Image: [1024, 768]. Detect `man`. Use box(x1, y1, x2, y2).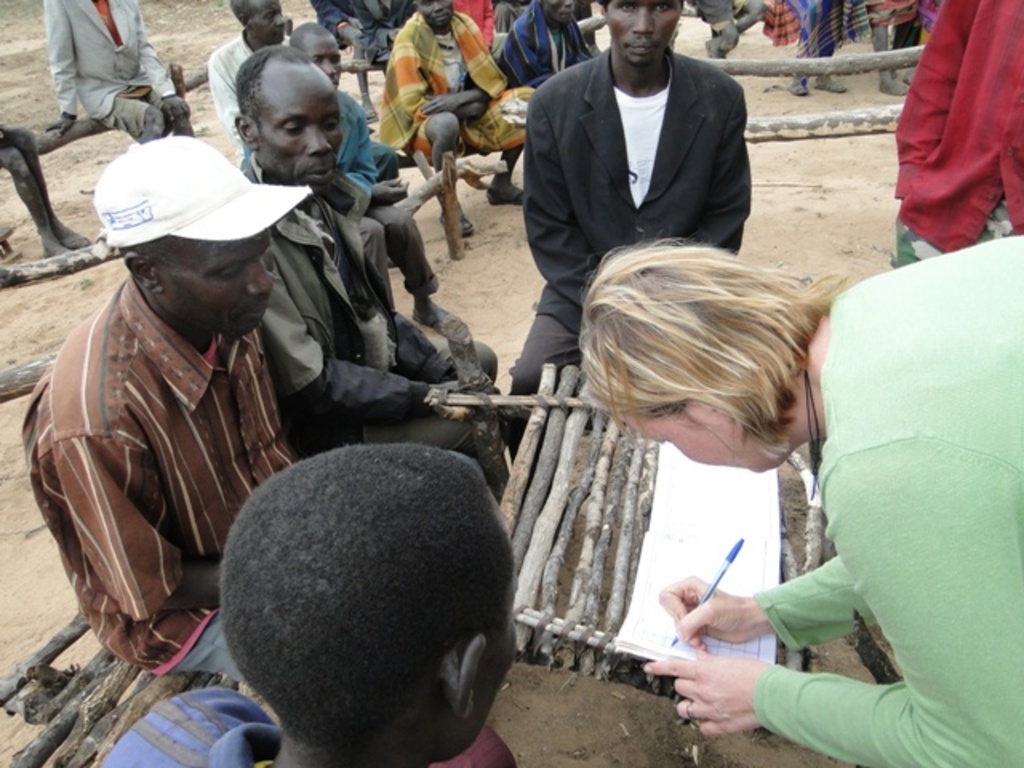
box(890, 3, 1022, 262).
